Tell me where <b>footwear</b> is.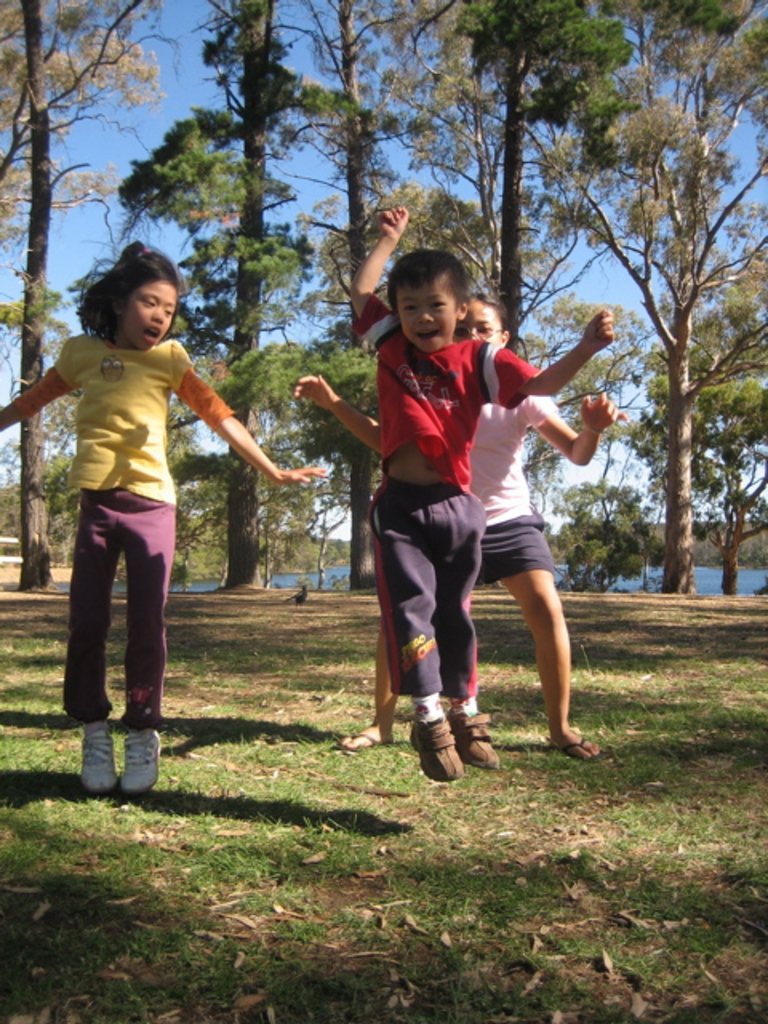
<b>footwear</b> is at <bbox>410, 715, 469, 782</bbox>.
